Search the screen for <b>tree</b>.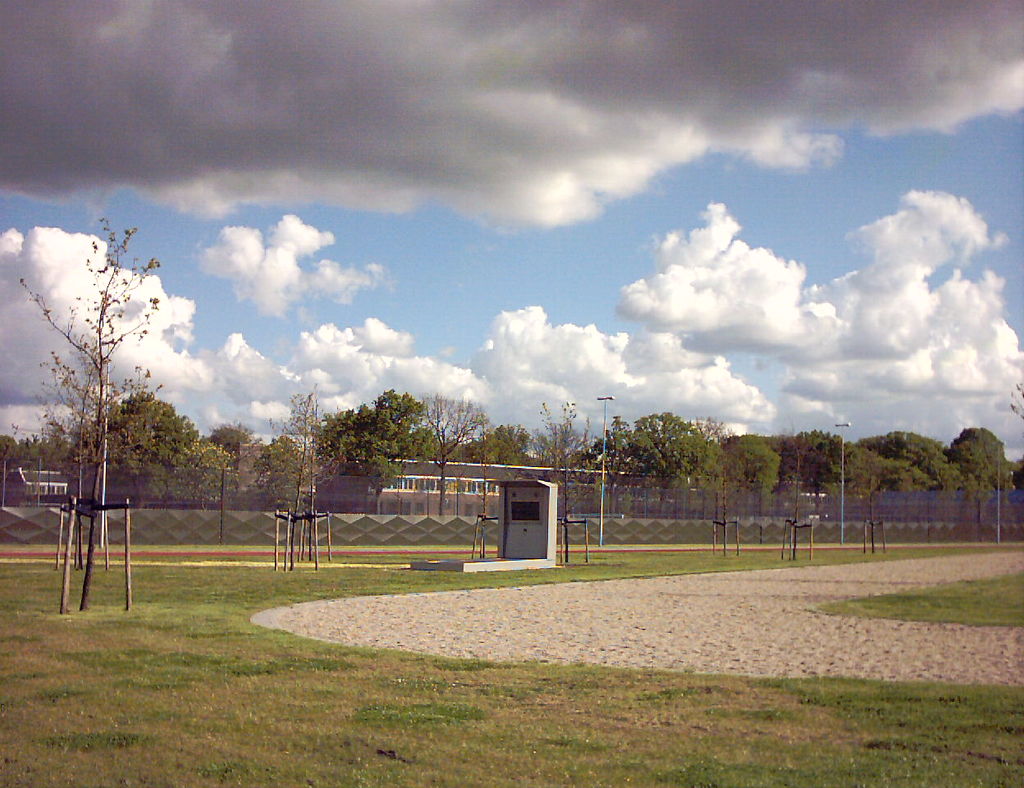
Found at select_region(766, 421, 882, 498).
